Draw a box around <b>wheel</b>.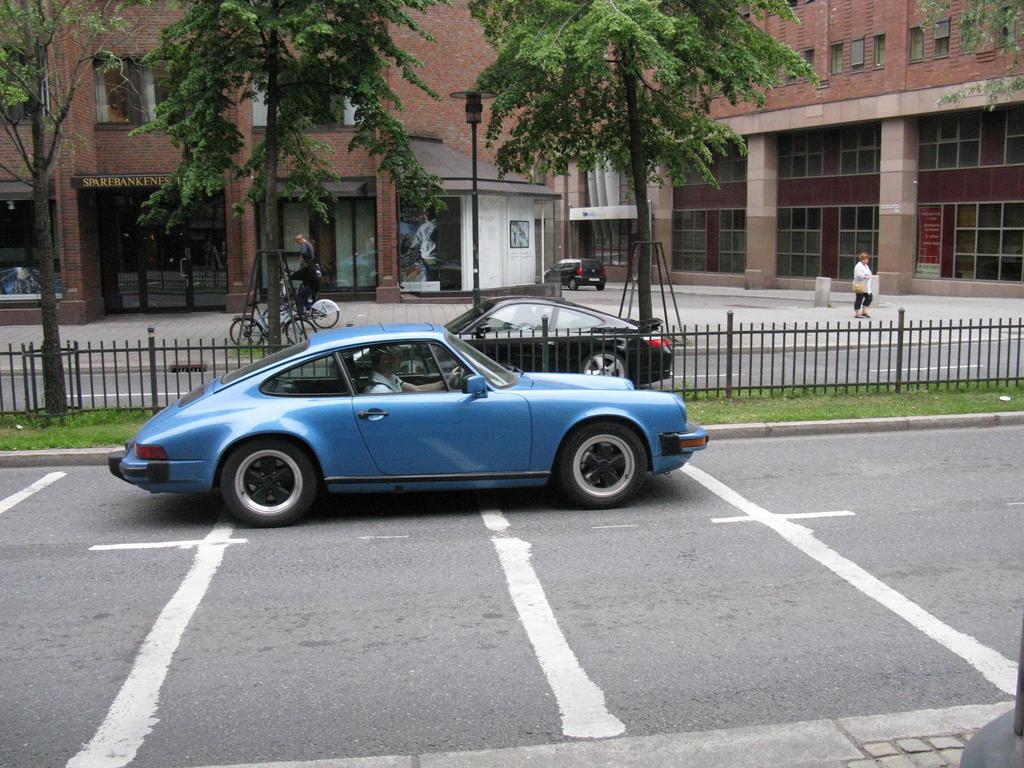
583/341/629/383.
